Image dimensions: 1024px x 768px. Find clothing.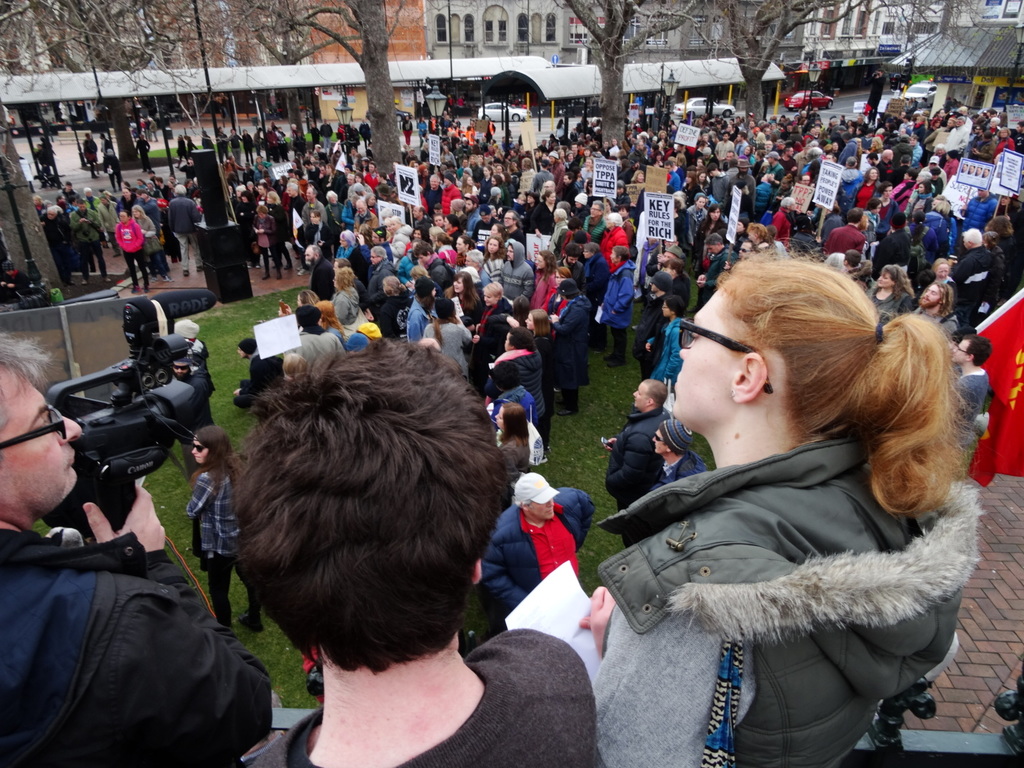
bbox(373, 297, 407, 336).
